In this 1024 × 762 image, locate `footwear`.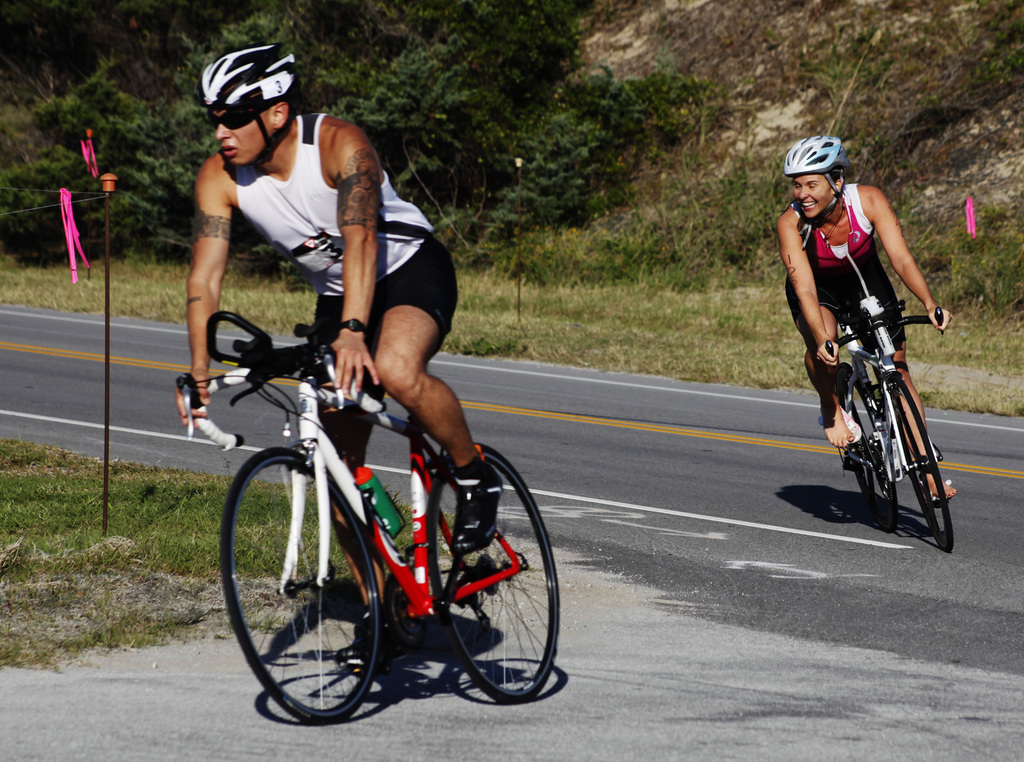
Bounding box: BBox(337, 610, 390, 670).
